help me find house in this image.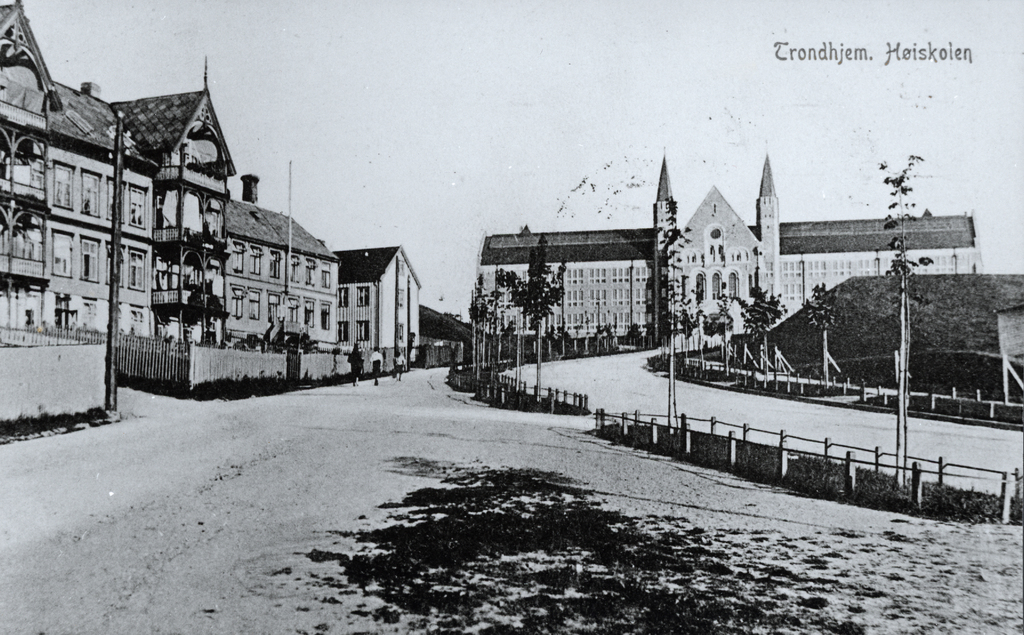
Found it: (x1=655, y1=135, x2=783, y2=332).
